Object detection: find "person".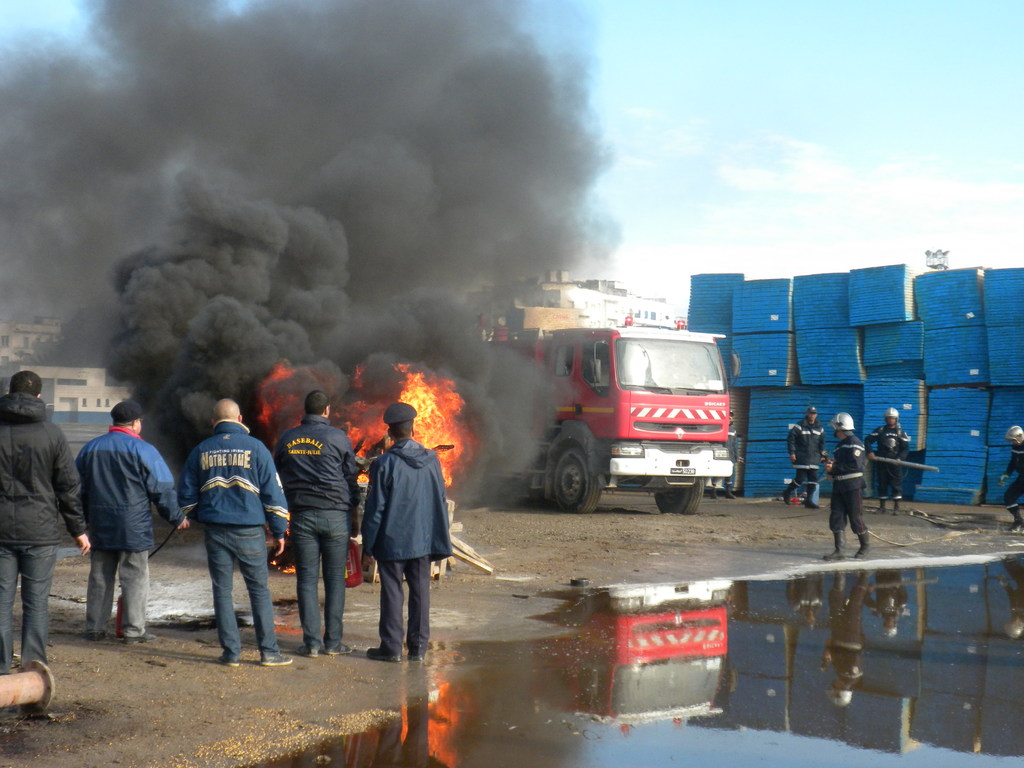
bbox=(70, 401, 189, 648).
